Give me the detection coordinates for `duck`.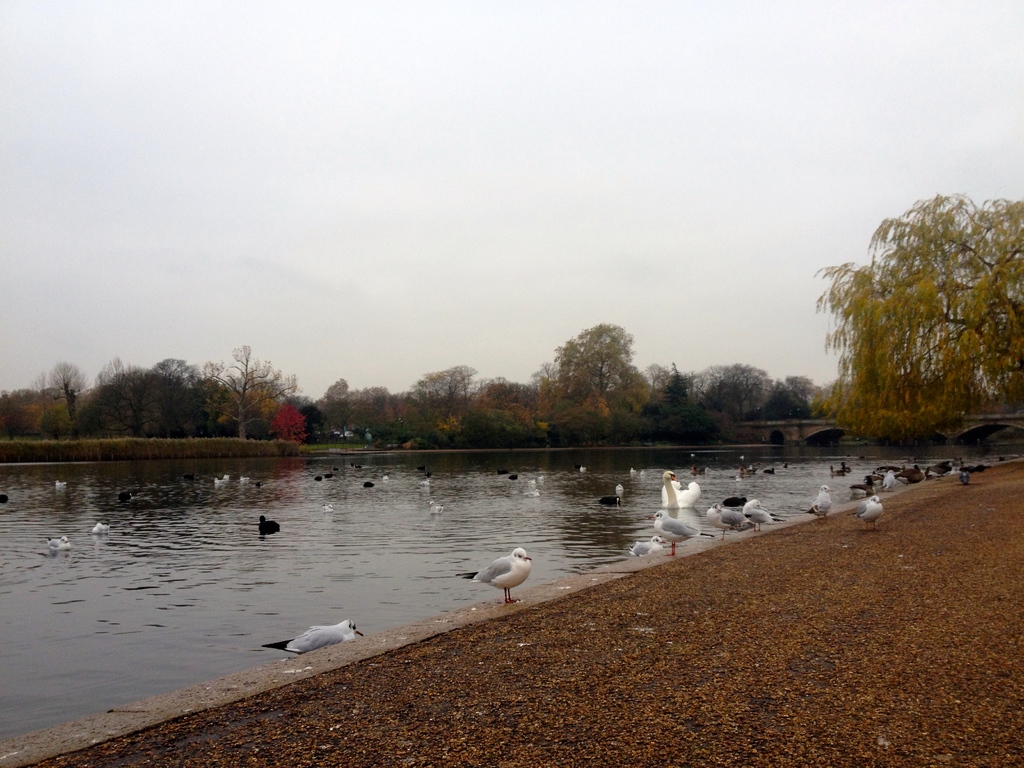
[832, 456, 848, 471].
